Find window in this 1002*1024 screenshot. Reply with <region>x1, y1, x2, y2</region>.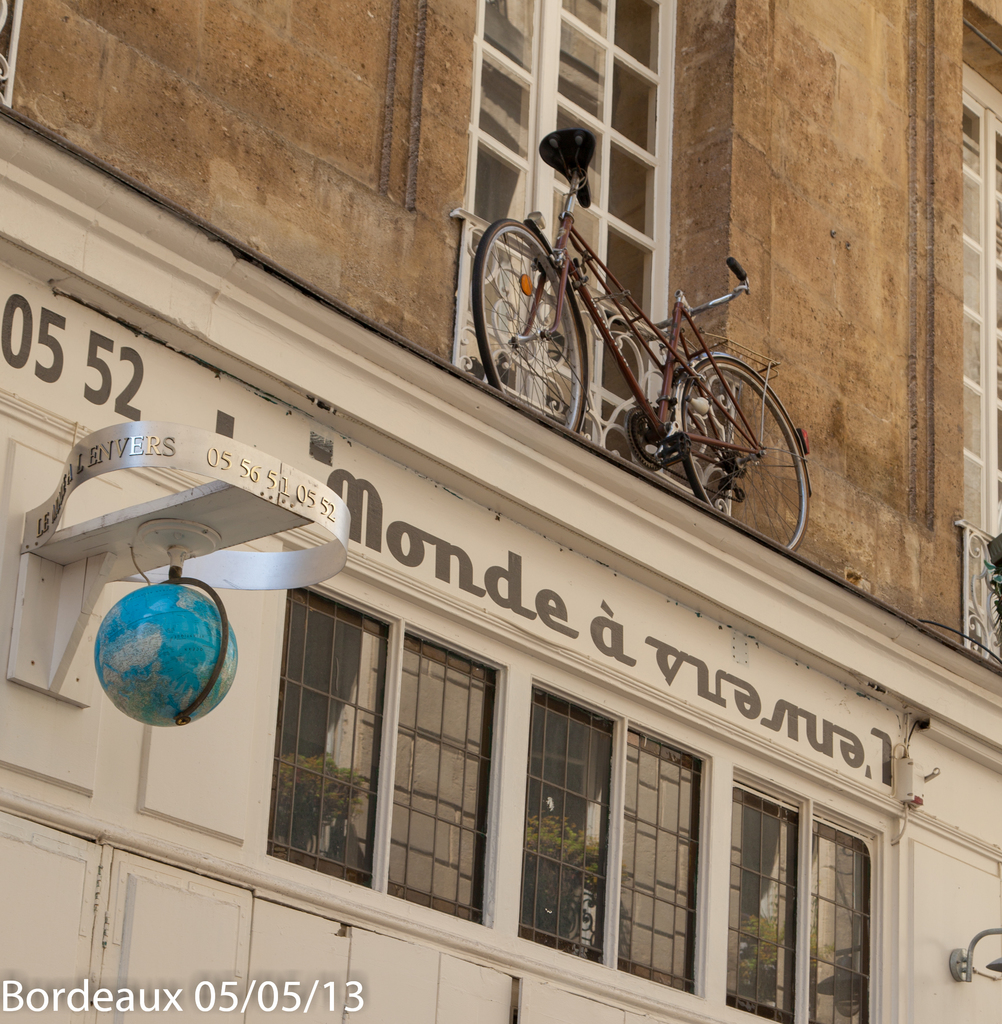
<region>266, 595, 399, 882</region>.
